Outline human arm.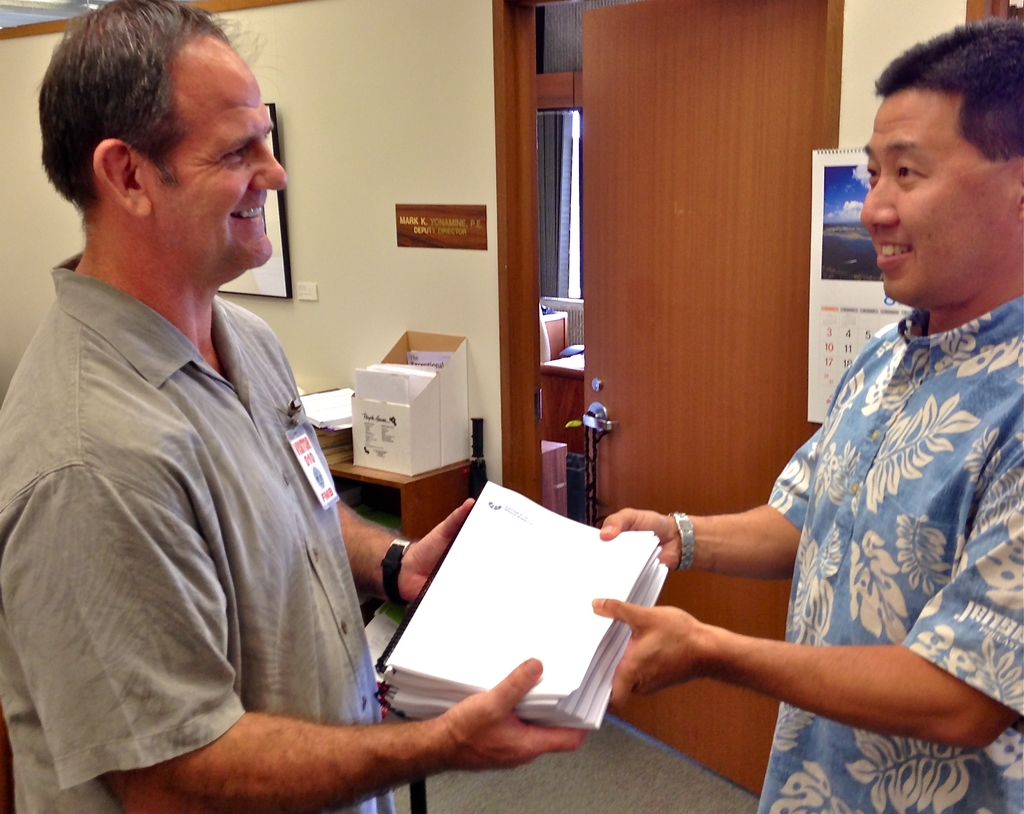
Outline: (left=596, top=423, right=824, bottom=580).
